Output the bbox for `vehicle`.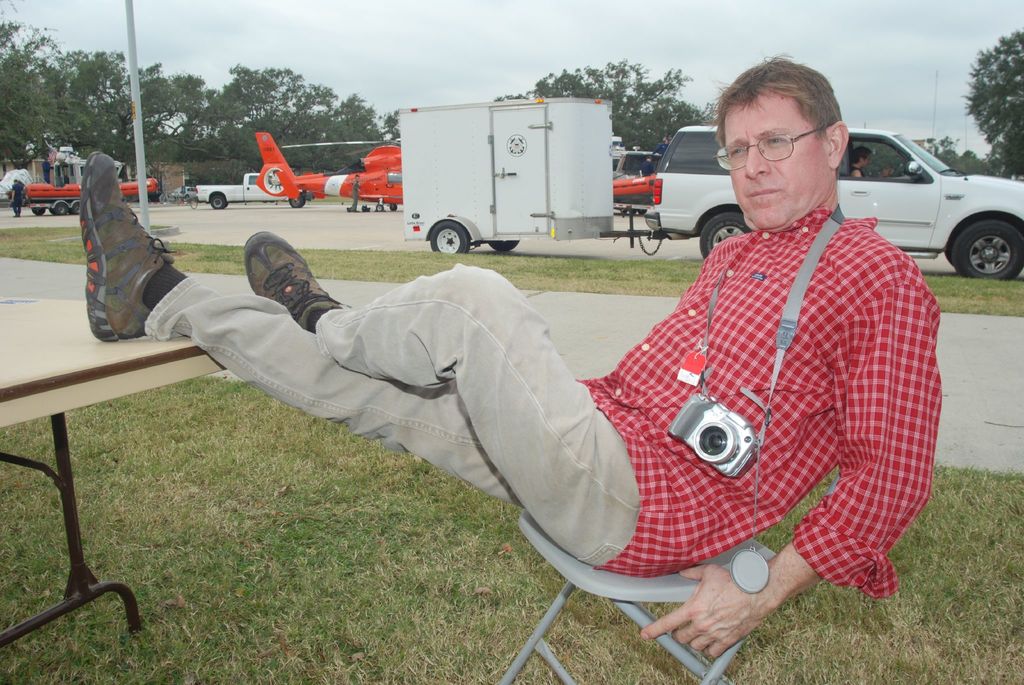
<box>229,132,398,206</box>.
